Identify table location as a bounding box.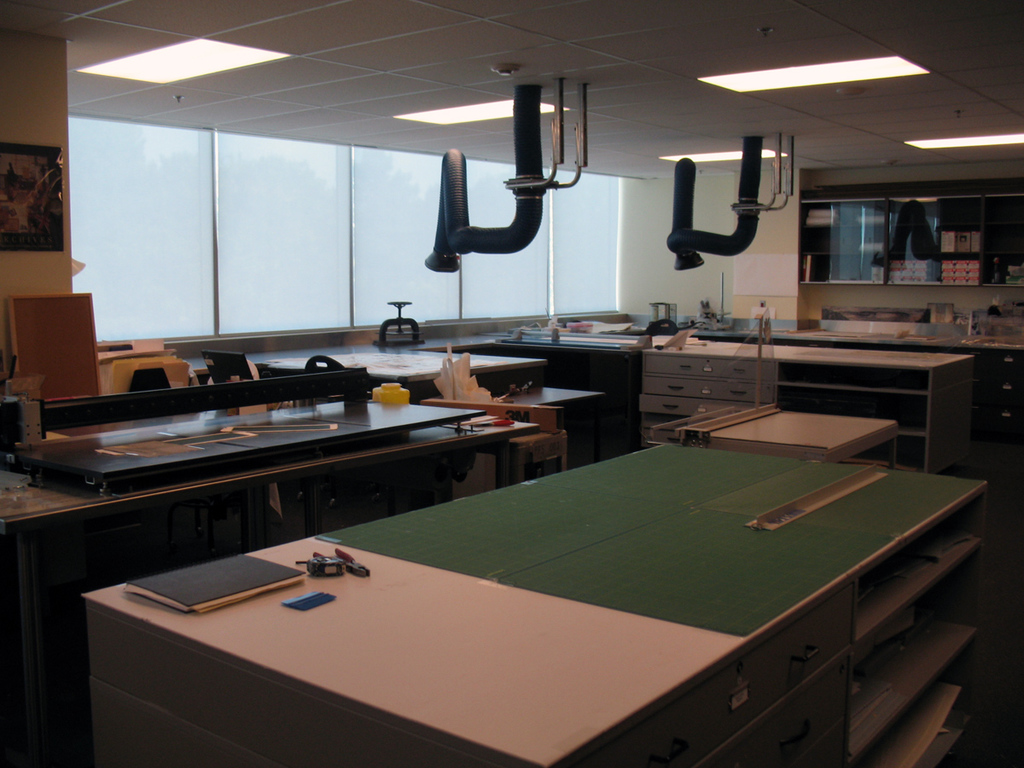
select_region(0, 361, 658, 767).
